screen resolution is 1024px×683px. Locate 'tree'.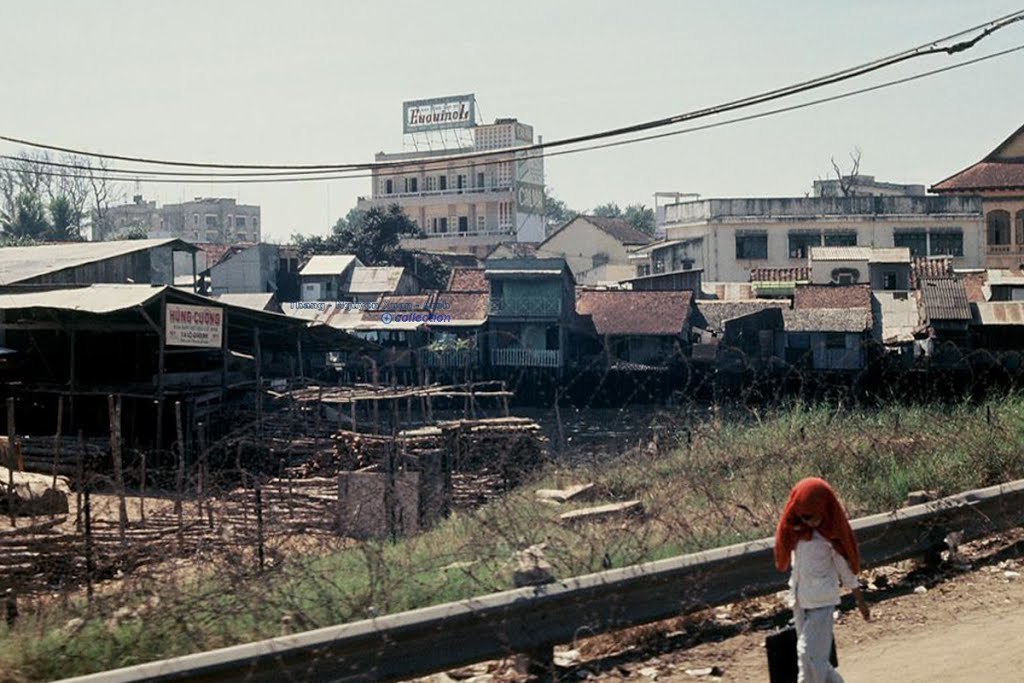
{"x1": 636, "y1": 203, "x2": 661, "y2": 239}.
